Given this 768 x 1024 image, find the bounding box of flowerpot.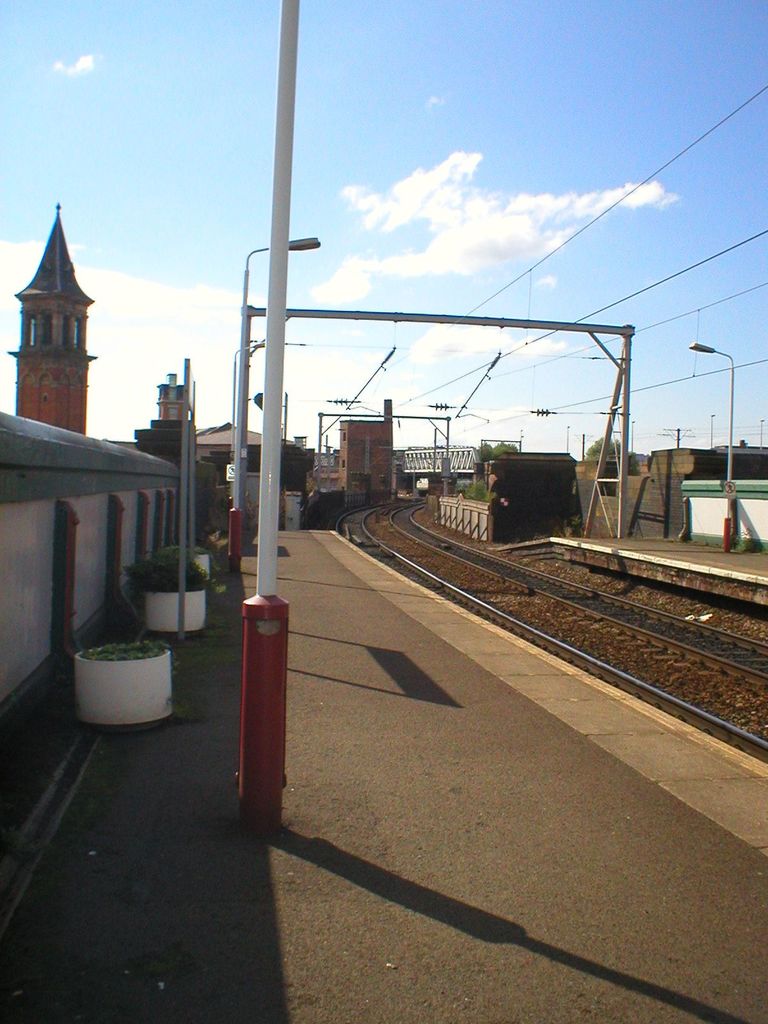
x1=142 y1=586 x2=205 y2=636.
